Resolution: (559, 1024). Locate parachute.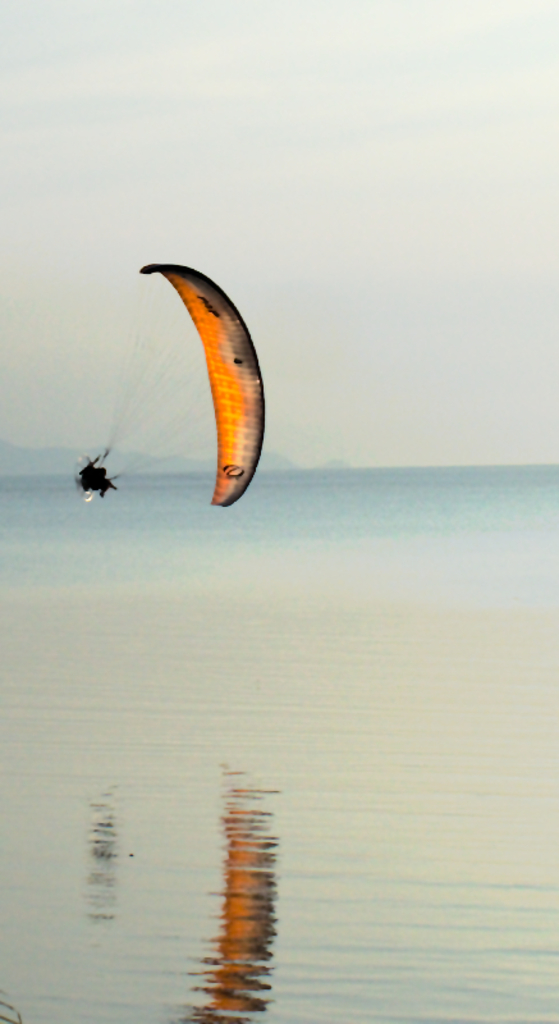
bbox=(138, 271, 255, 548).
